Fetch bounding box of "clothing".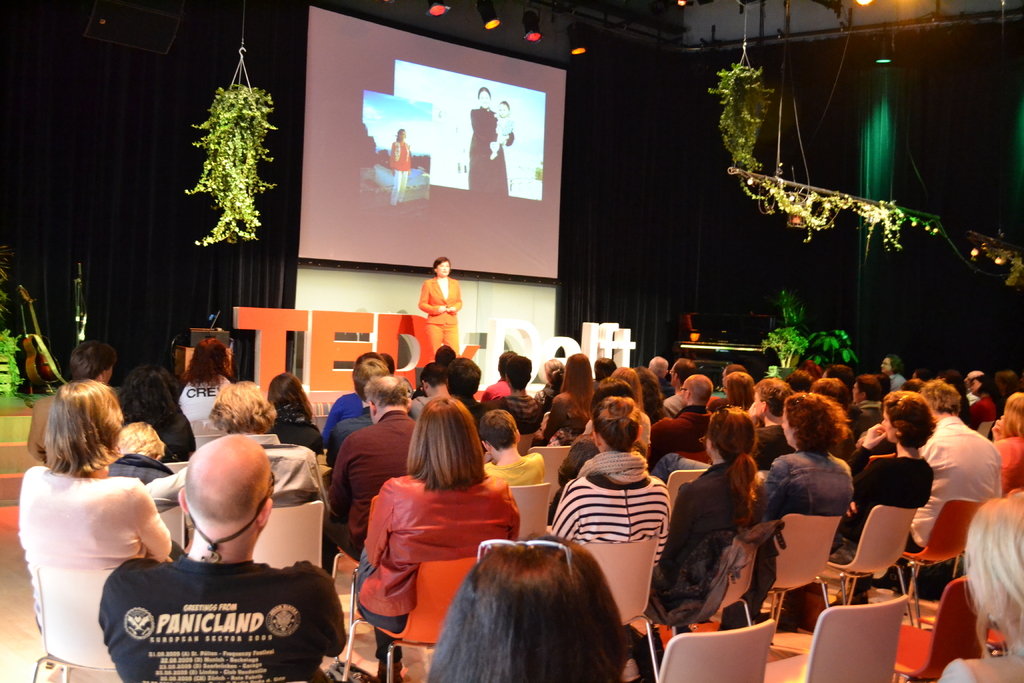
Bbox: (left=349, top=462, right=519, bottom=638).
